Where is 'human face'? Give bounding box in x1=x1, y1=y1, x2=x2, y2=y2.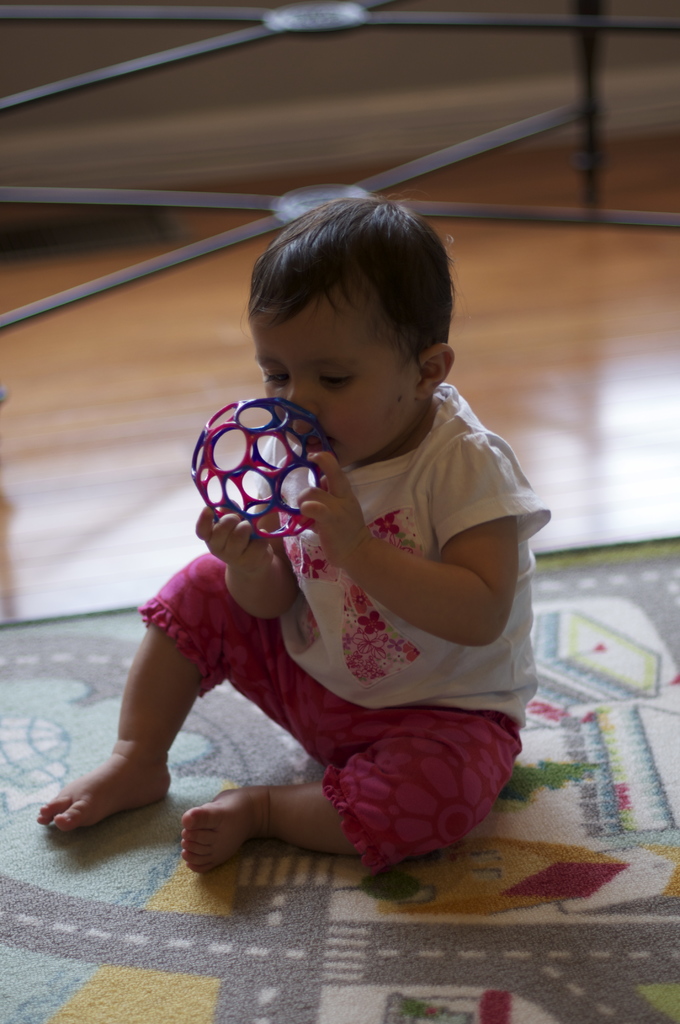
x1=246, y1=296, x2=414, y2=468.
